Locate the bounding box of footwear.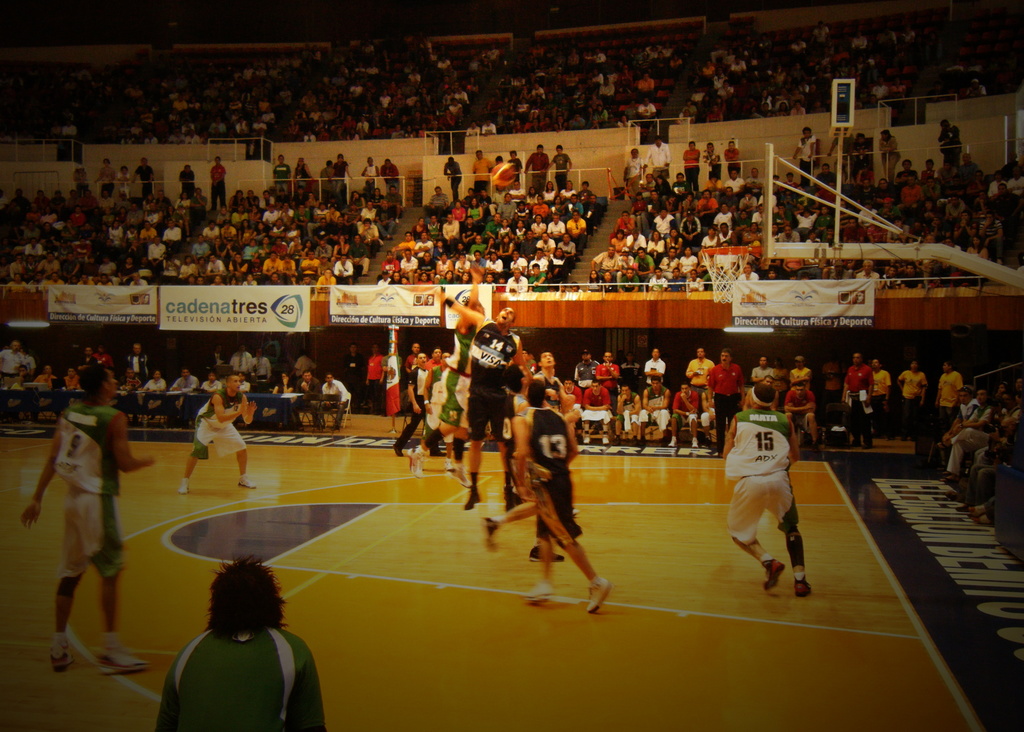
Bounding box: <bbox>388, 449, 410, 459</bbox>.
